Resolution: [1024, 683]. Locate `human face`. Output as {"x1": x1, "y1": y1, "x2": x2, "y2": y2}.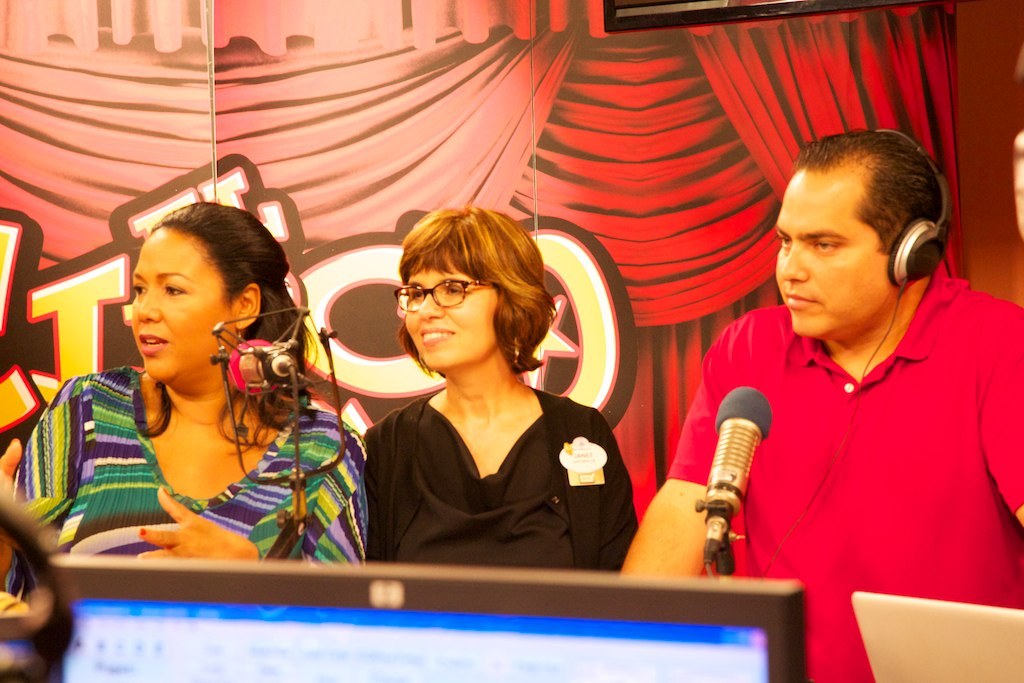
{"x1": 406, "y1": 265, "x2": 492, "y2": 374}.
